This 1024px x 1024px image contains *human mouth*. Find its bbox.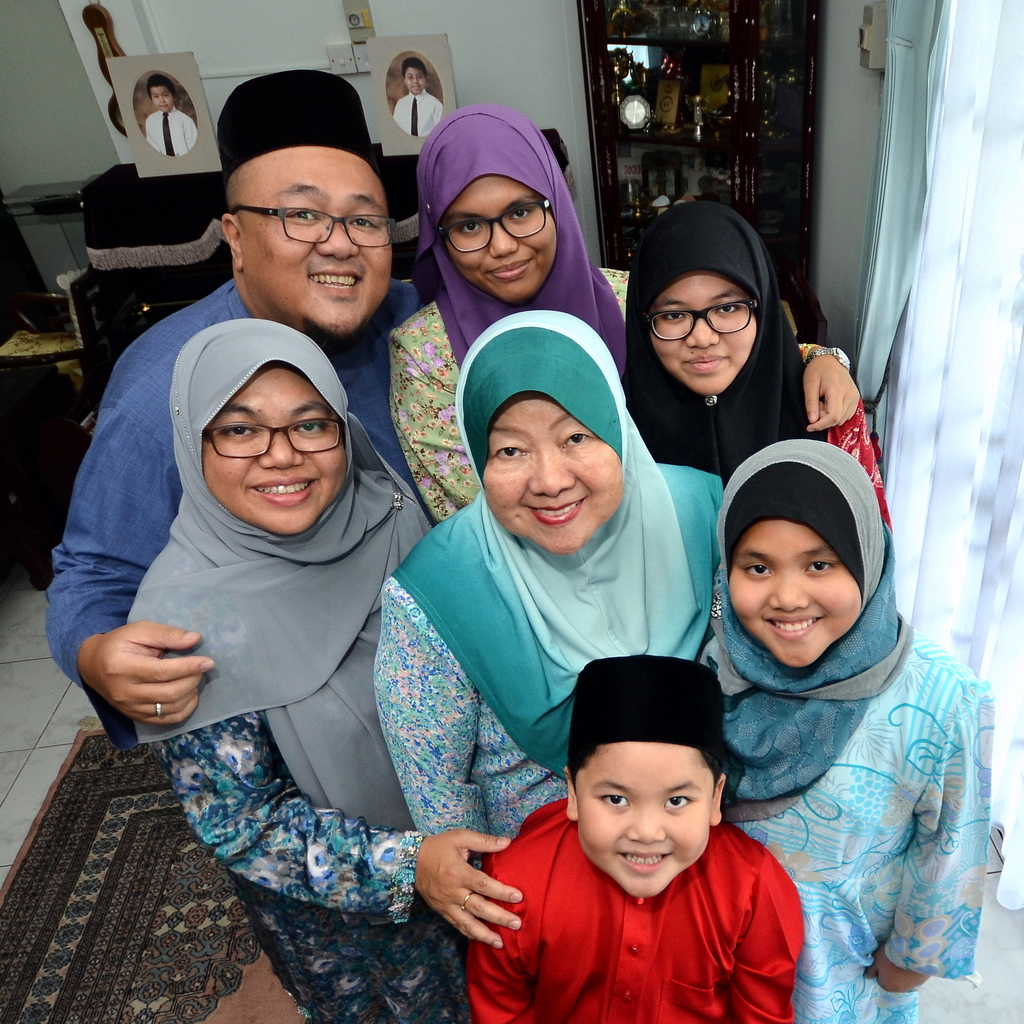
left=678, top=356, right=732, bottom=378.
